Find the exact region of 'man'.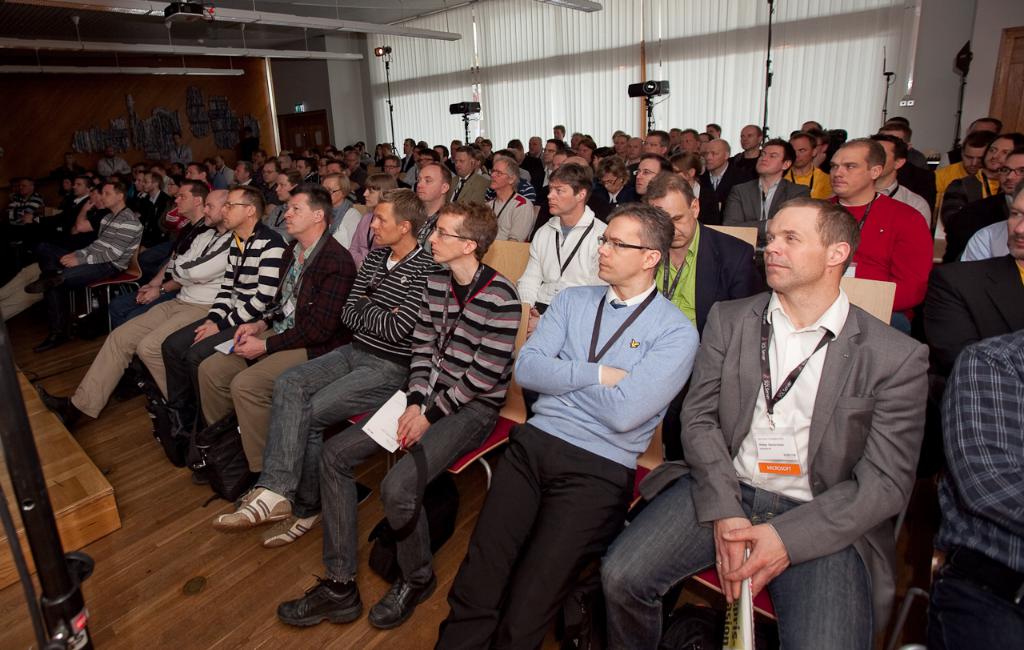
Exact region: <box>414,161,454,254</box>.
